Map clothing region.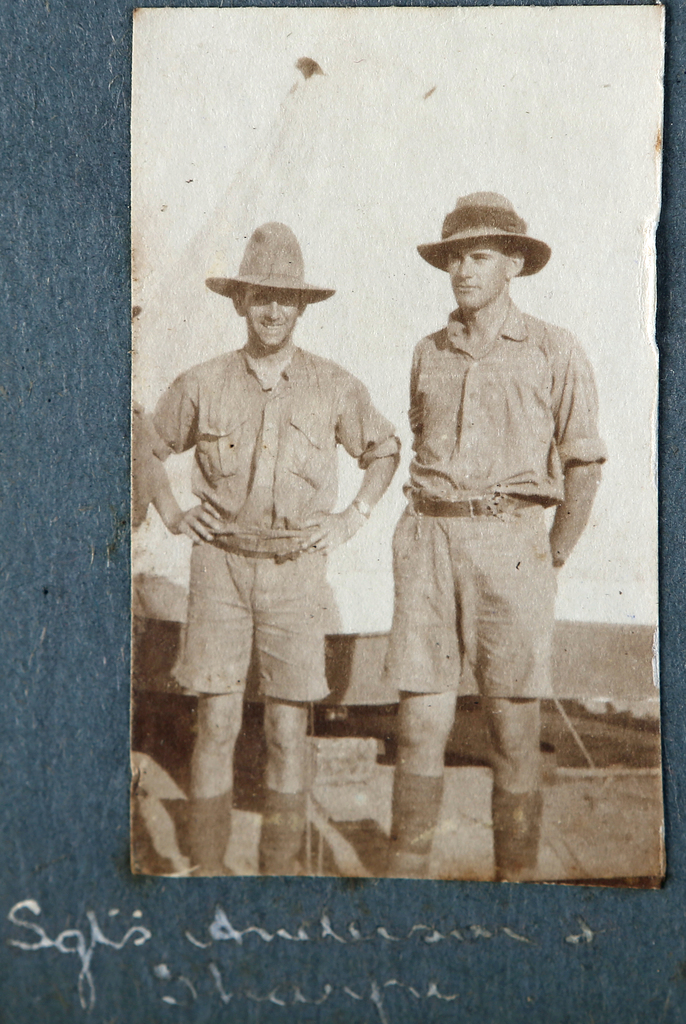
Mapped to bbox(382, 236, 616, 755).
